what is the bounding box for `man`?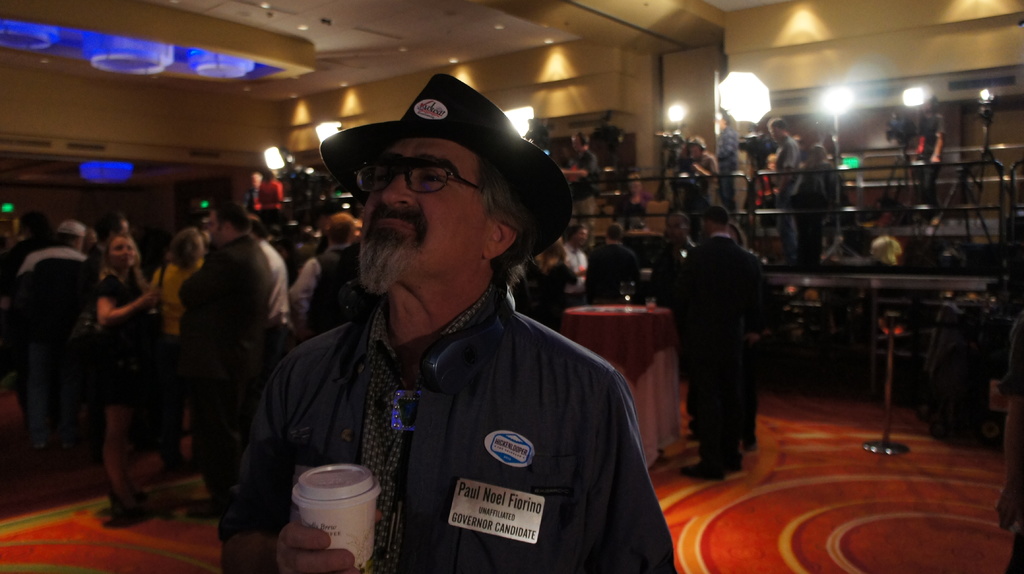
x1=676, y1=205, x2=769, y2=478.
